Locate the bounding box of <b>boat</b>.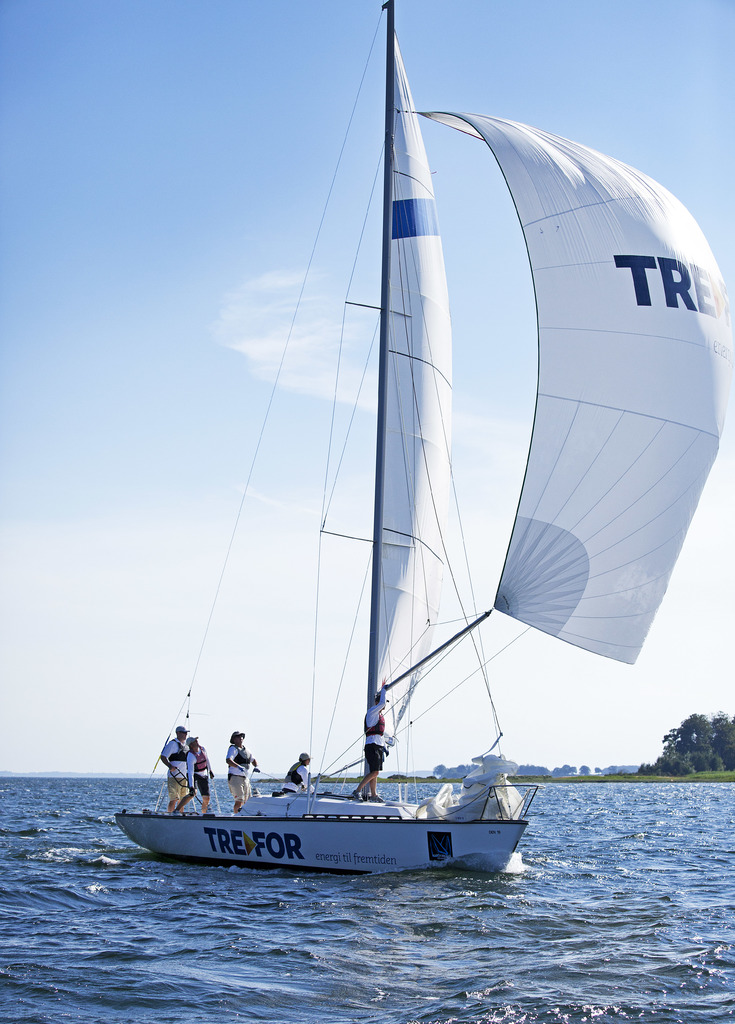
Bounding box: (119,120,699,910).
